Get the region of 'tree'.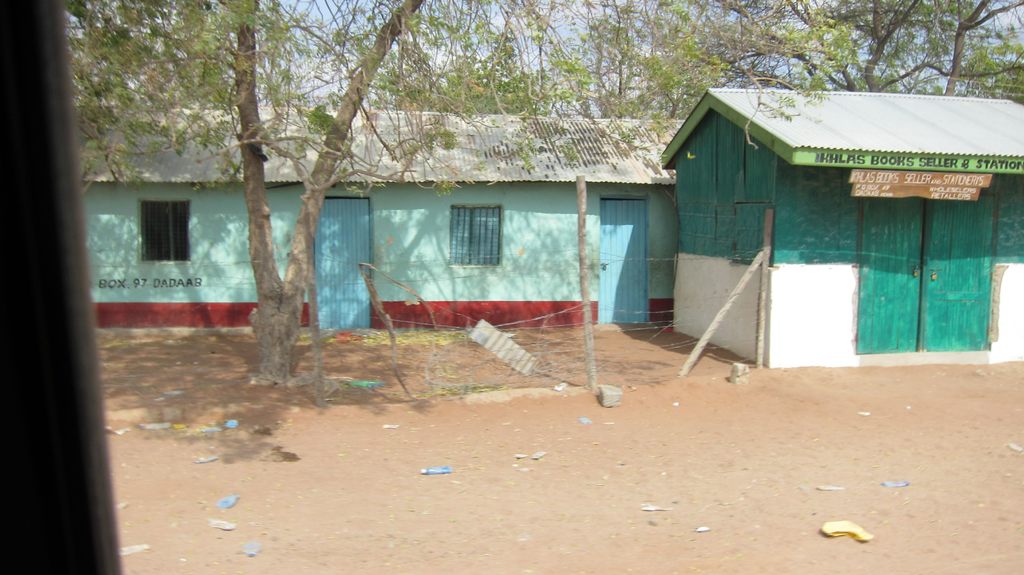
box(61, 0, 857, 387).
